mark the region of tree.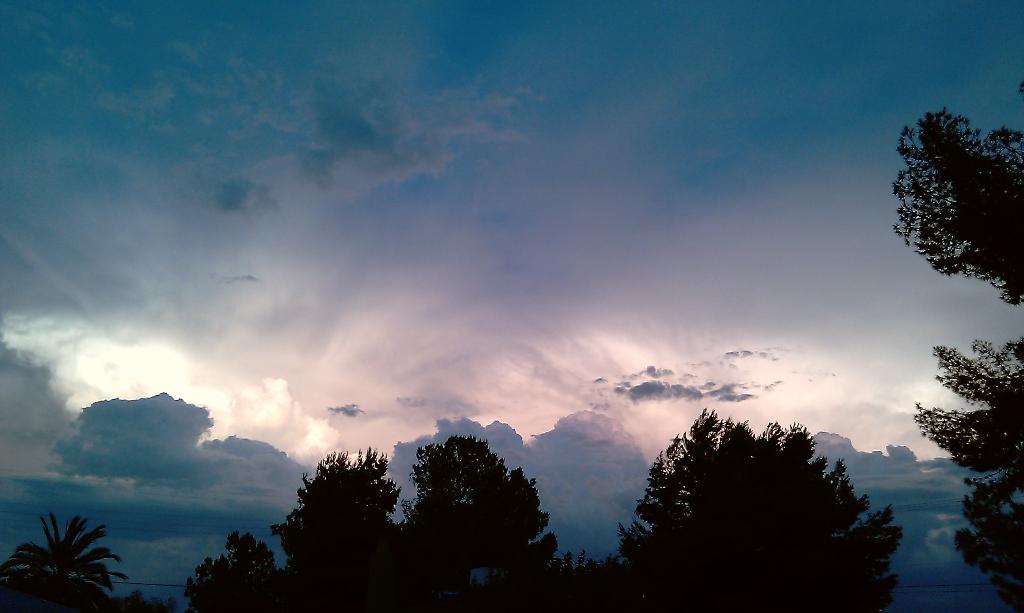
Region: Rect(896, 112, 1023, 305).
